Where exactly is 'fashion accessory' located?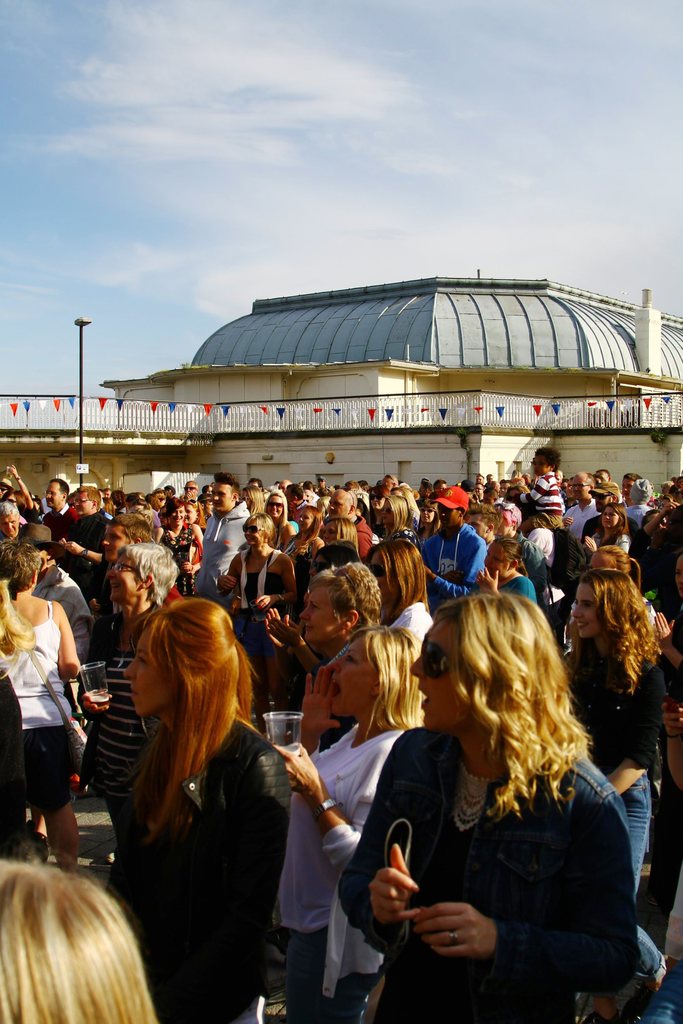
Its bounding box is BBox(184, 484, 200, 492).
